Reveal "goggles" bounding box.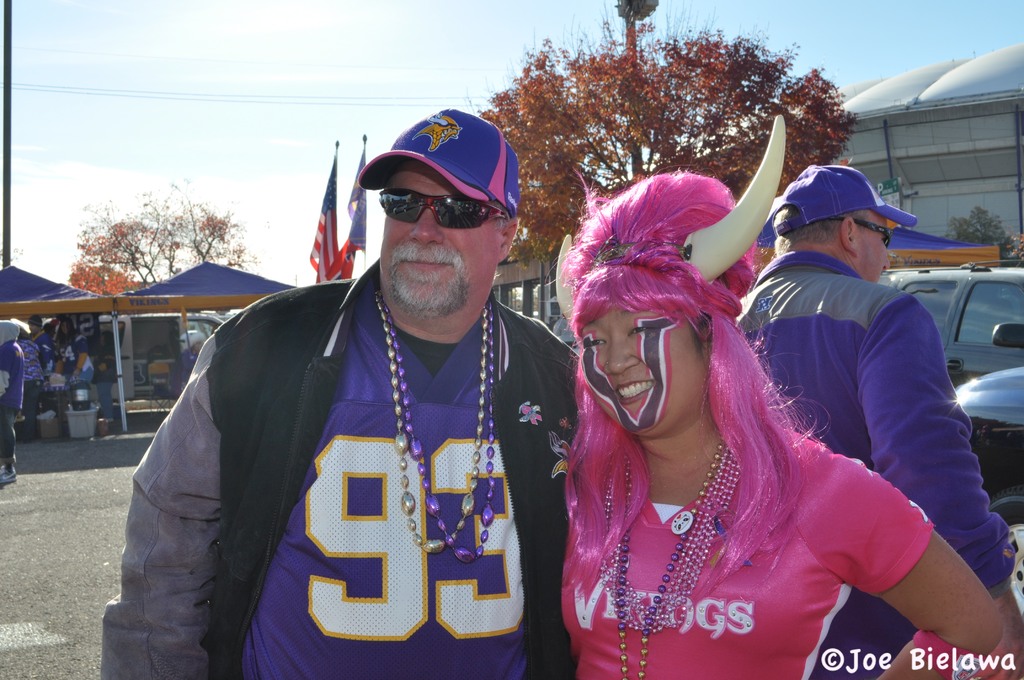
Revealed: (383, 182, 506, 232).
